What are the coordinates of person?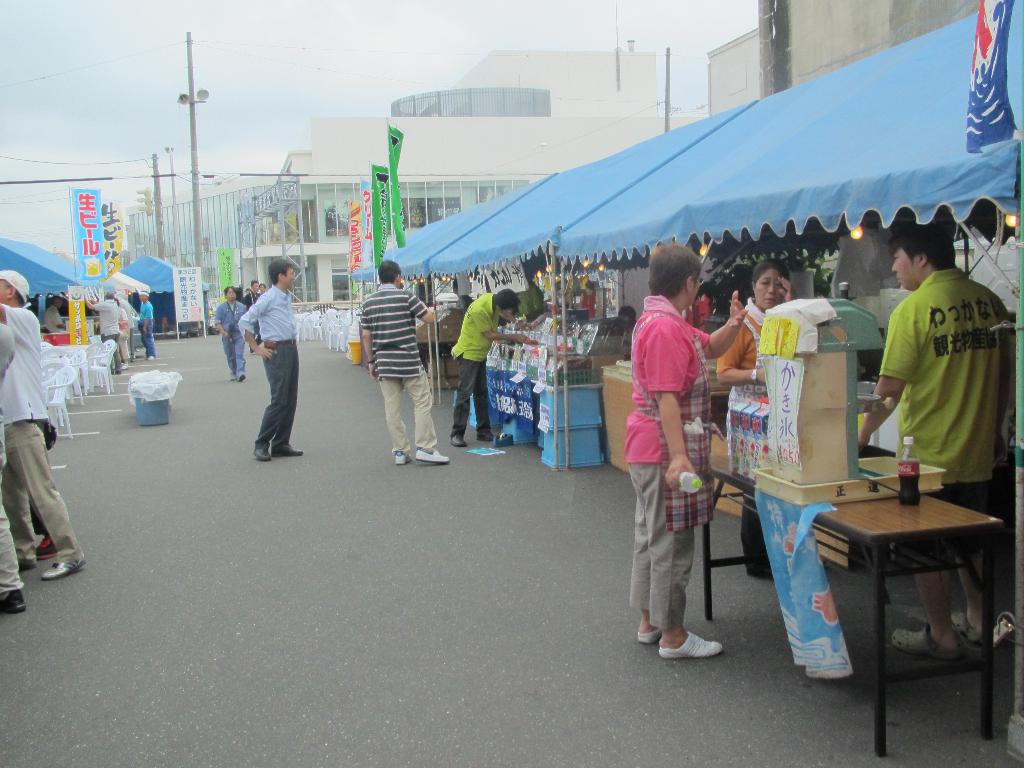
left=449, top=281, right=476, bottom=316.
